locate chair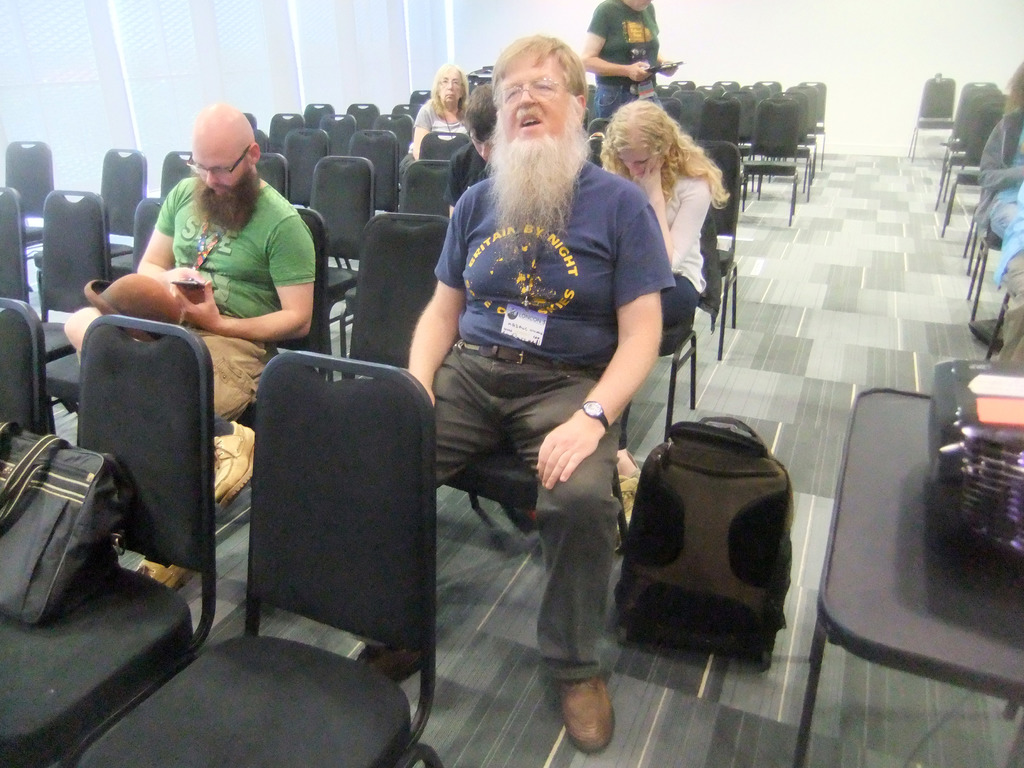
[x1=1, y1=140, x2=57, y2=244]
